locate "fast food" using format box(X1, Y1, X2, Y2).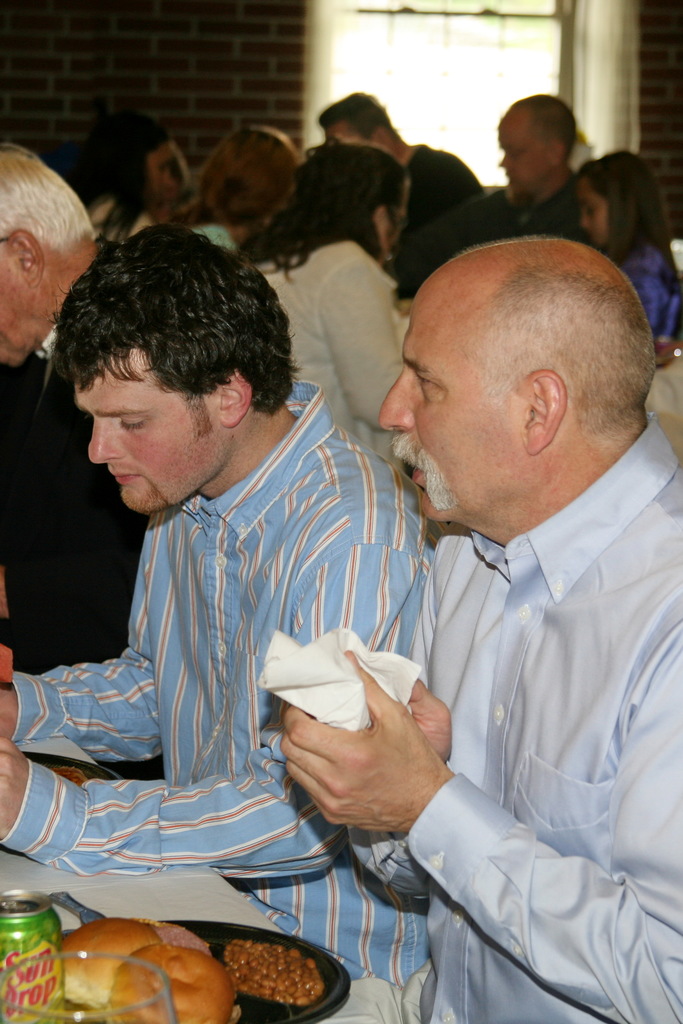
box(33, 918, 242, 1022).
